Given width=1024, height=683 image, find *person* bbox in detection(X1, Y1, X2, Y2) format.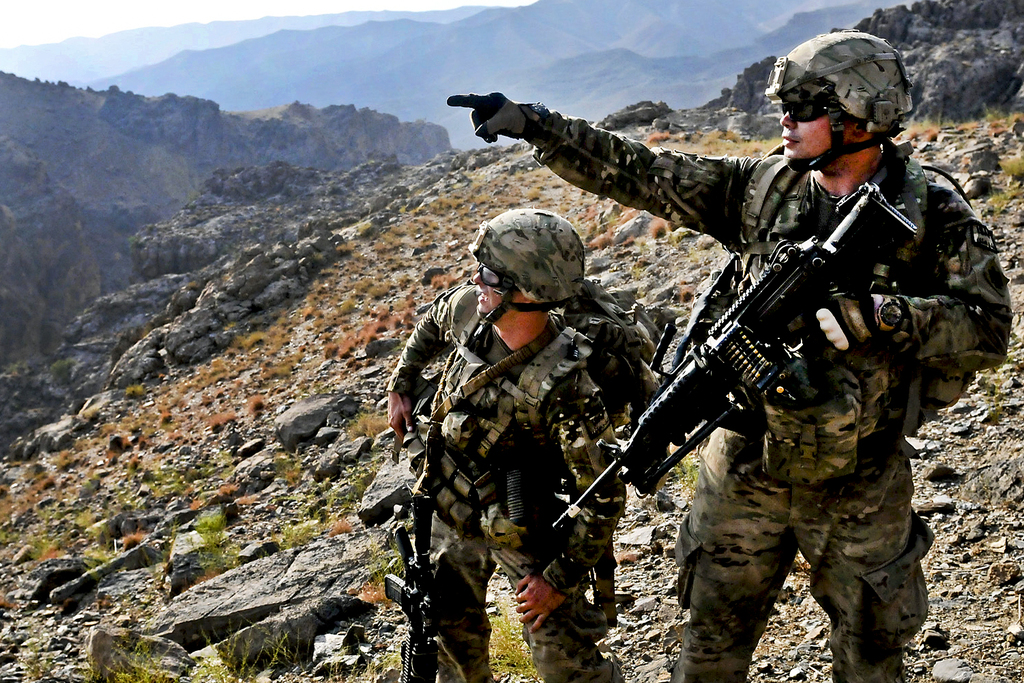
detection(409, 197, 634, 682).
